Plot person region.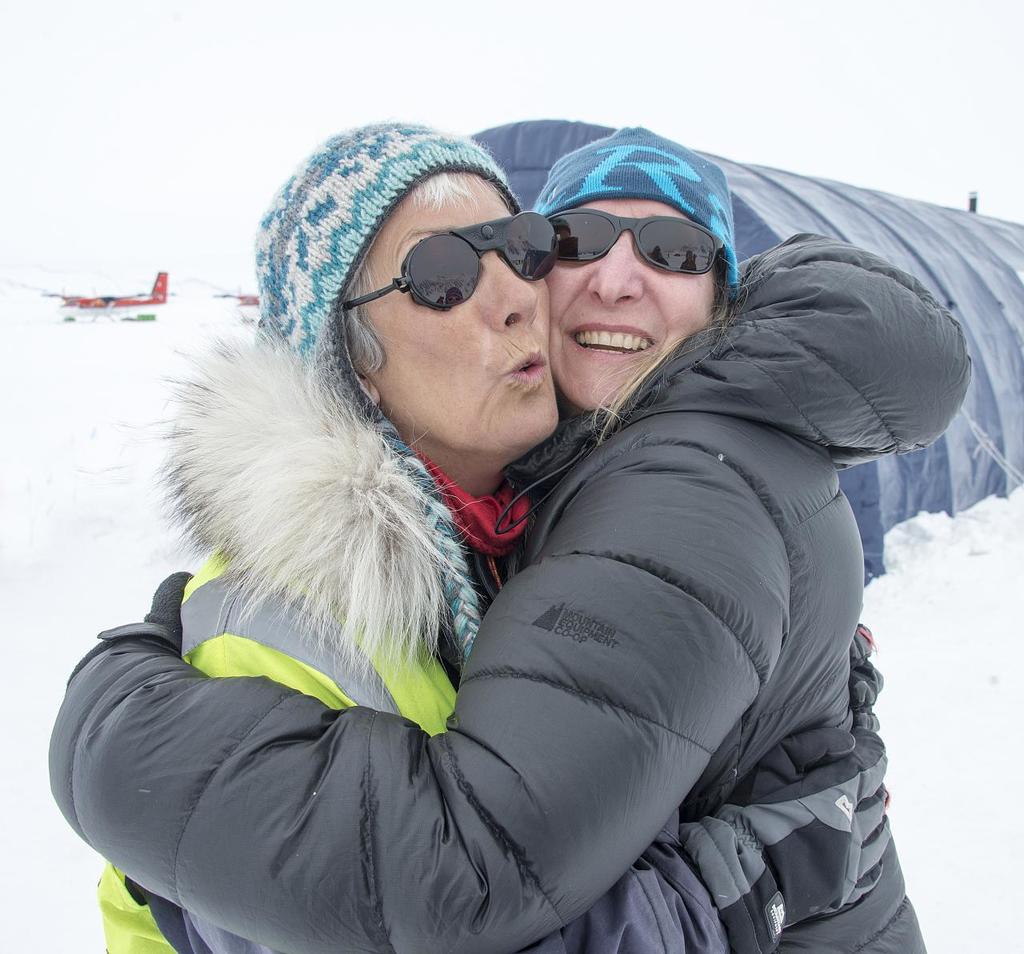
Plotted at left=48, top=130, right=973, bottom=953.
